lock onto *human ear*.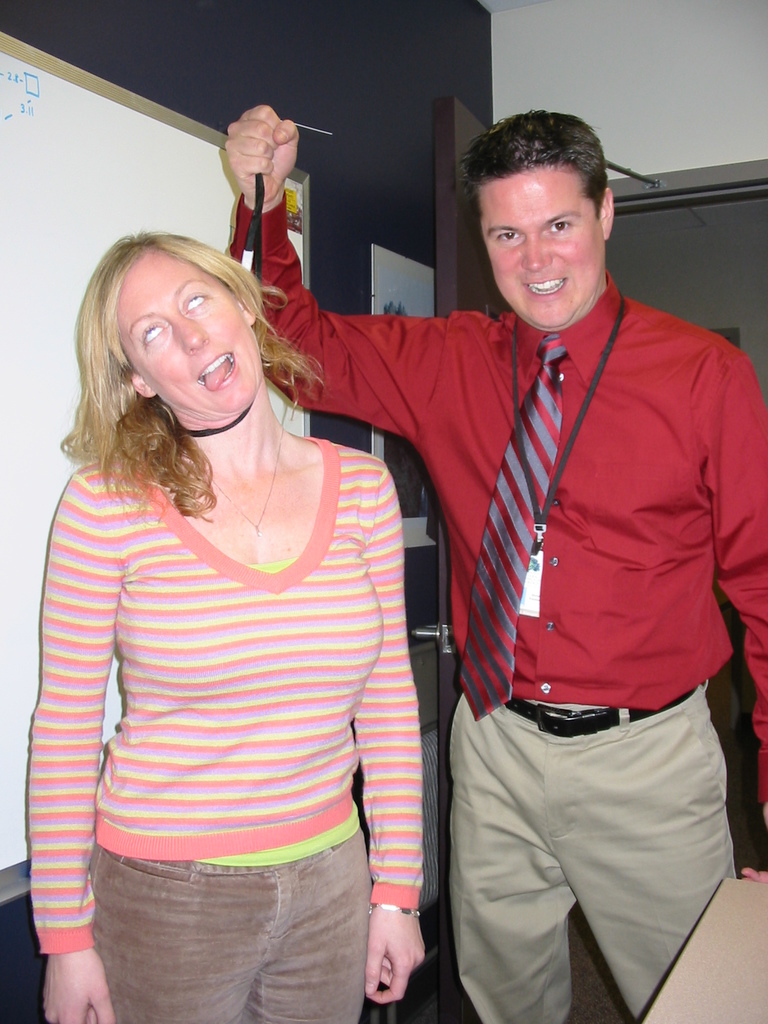
Locked: detection(132, 373, 153, 394).
